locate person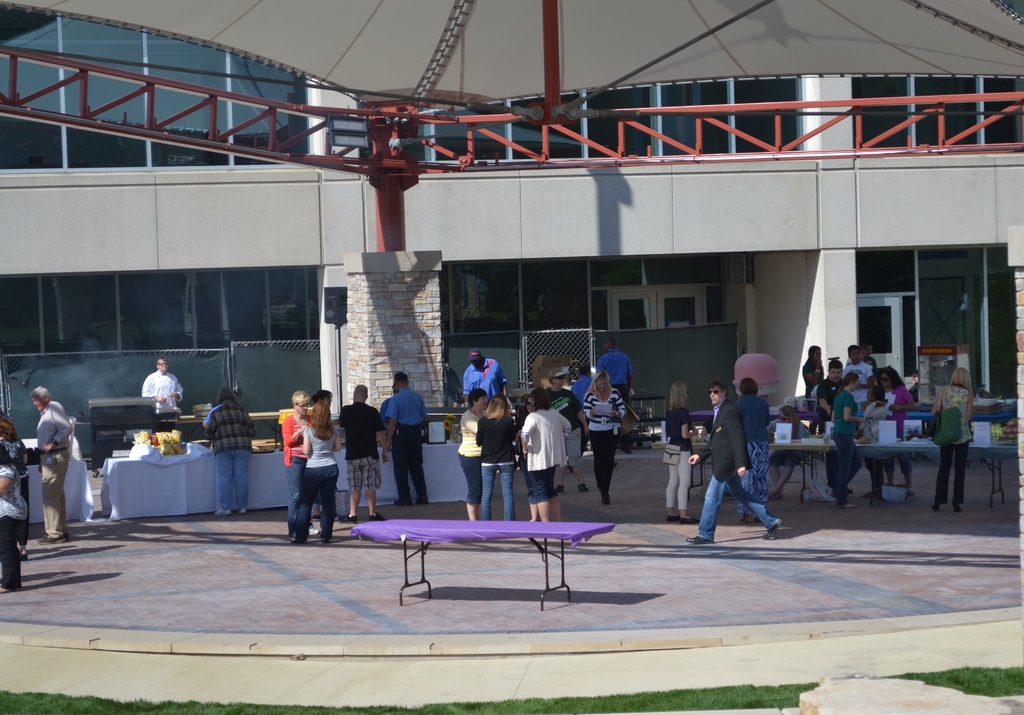
<box>282,391,320,540</box>
